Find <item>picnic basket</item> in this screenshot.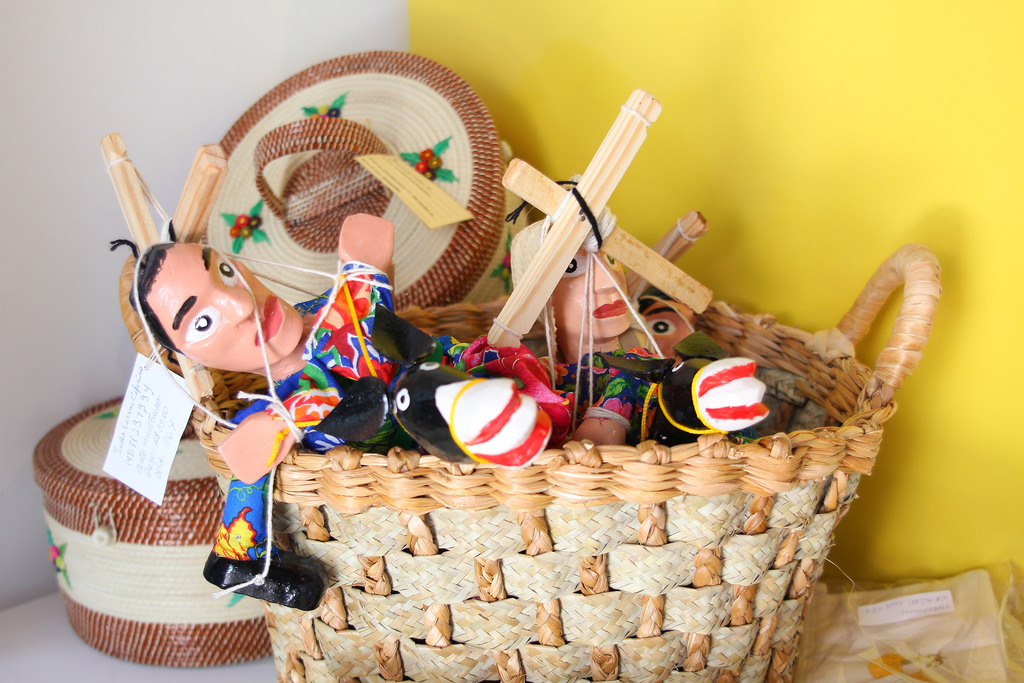
The bounding box for <item>picnic basket</item> is {"x1": 118, "y1": 243, "x2": 944, "y2": 682}.
